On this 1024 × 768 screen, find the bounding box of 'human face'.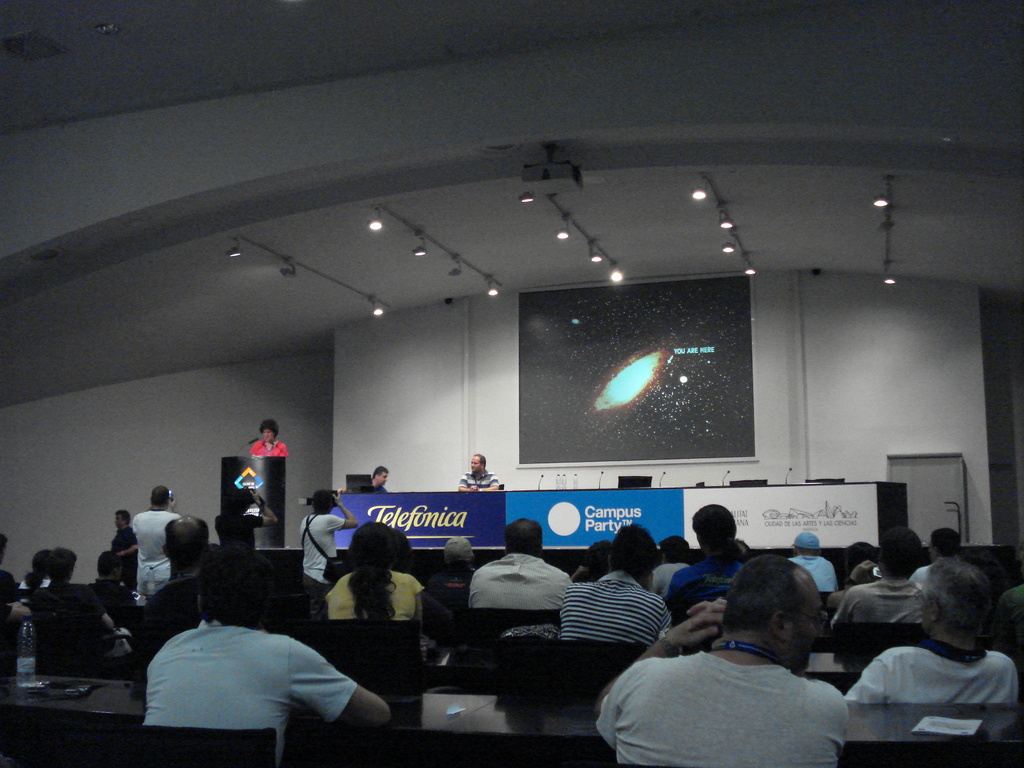
Bounding box: region(376, 472, 390, 484).
